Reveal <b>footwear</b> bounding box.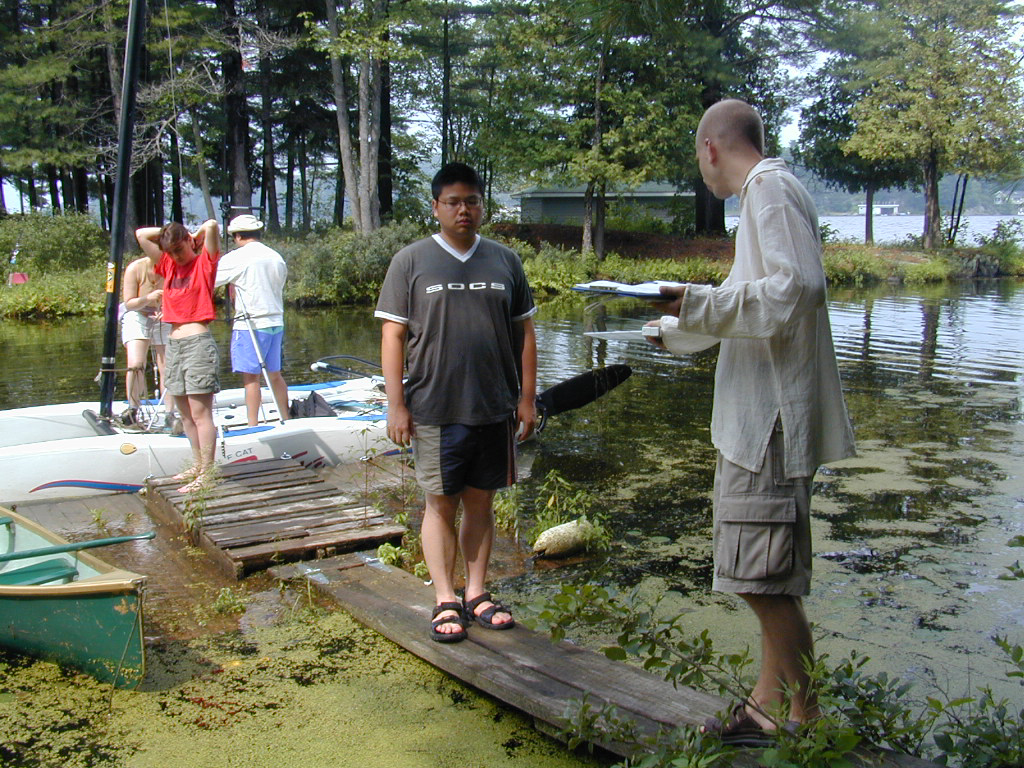
Revealed: 177,470,208,496.
